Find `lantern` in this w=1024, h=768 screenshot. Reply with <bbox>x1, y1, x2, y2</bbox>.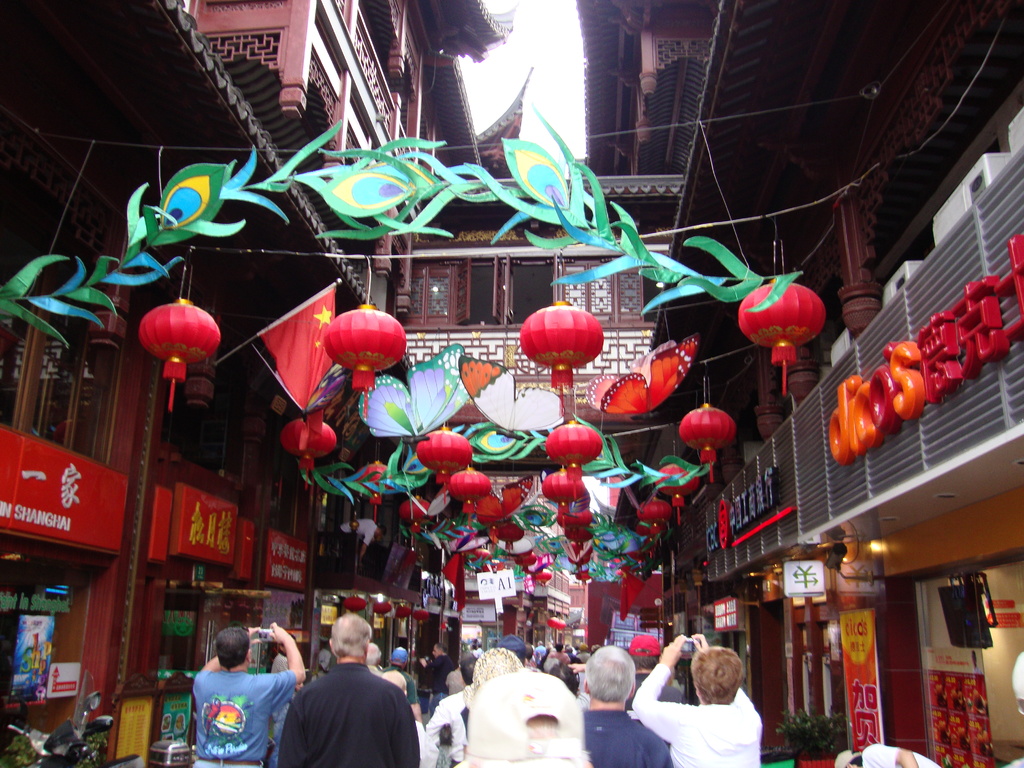
<bbox>517, 298, 606, 412</bbox>.
